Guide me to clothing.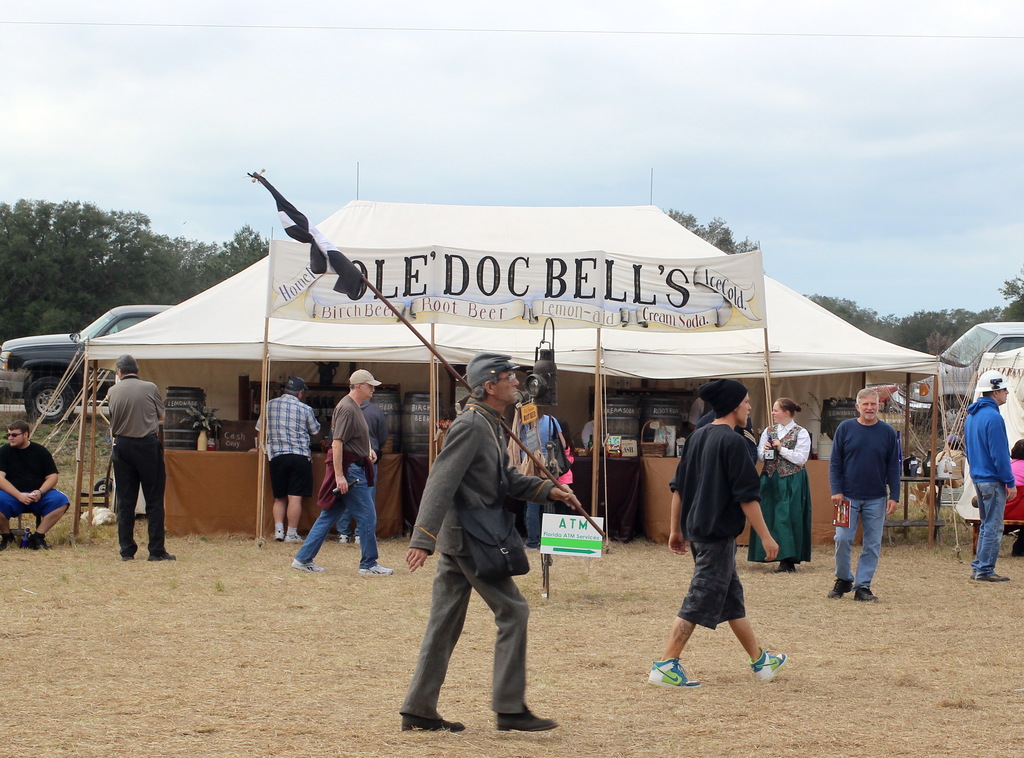
Guidance: rect(696, 408, 761, 464).
